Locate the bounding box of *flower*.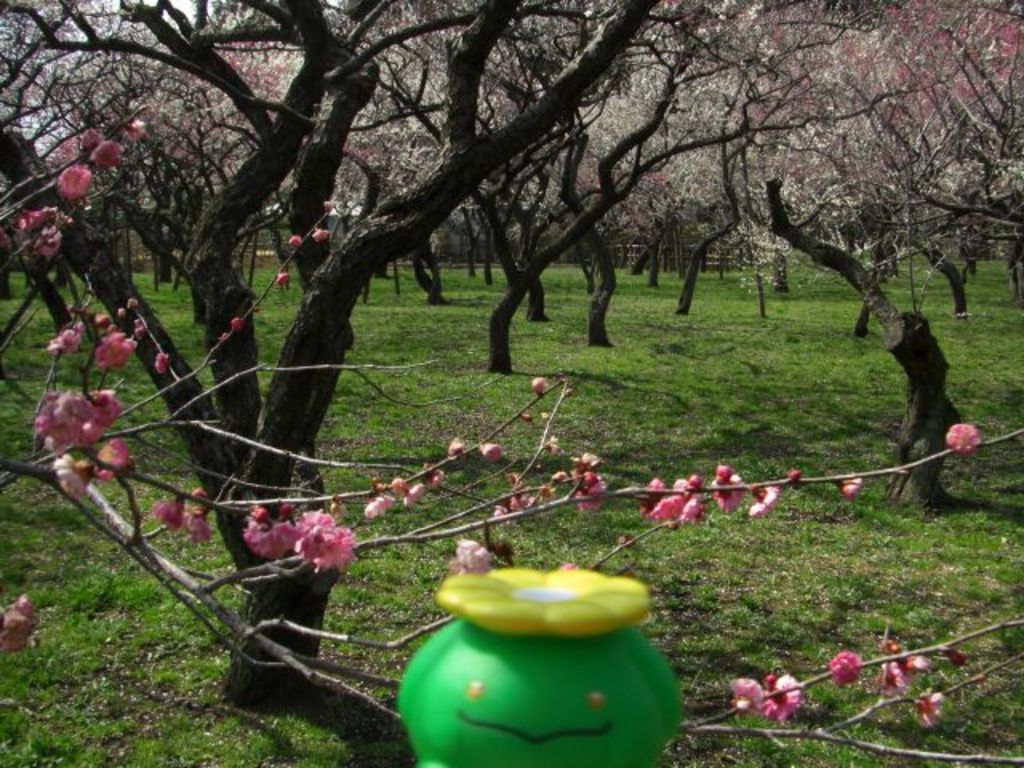
Bounding box: bbox=[454, 531, 493, 581].
